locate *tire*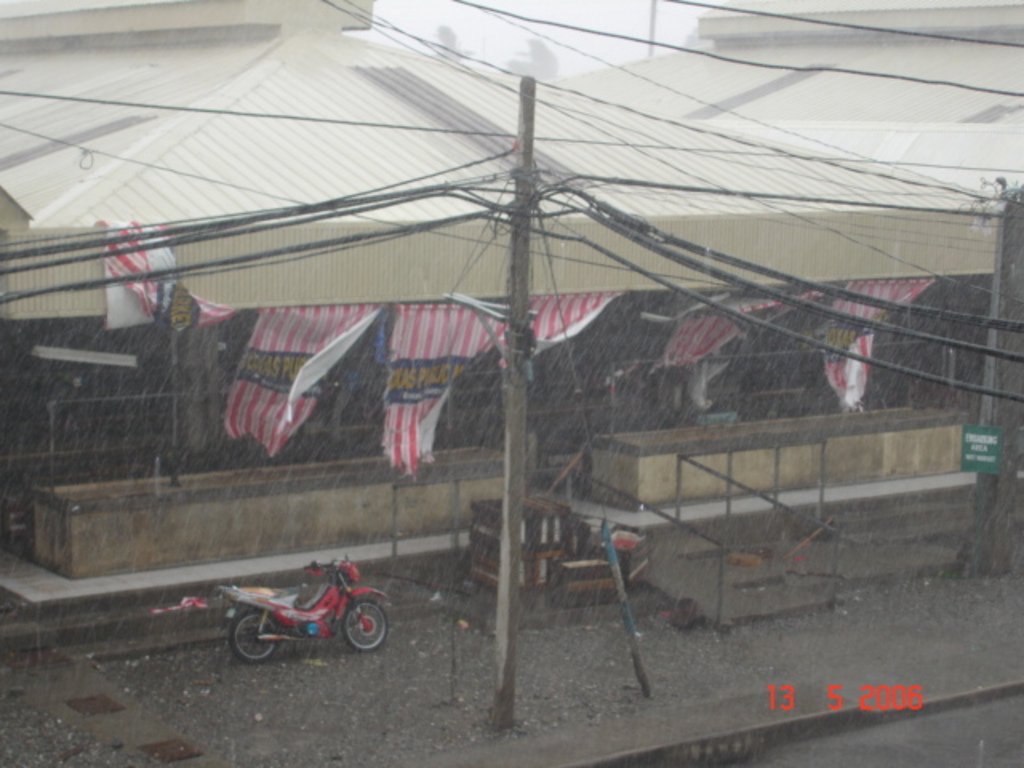
box=[226, 608, 285, 666]
